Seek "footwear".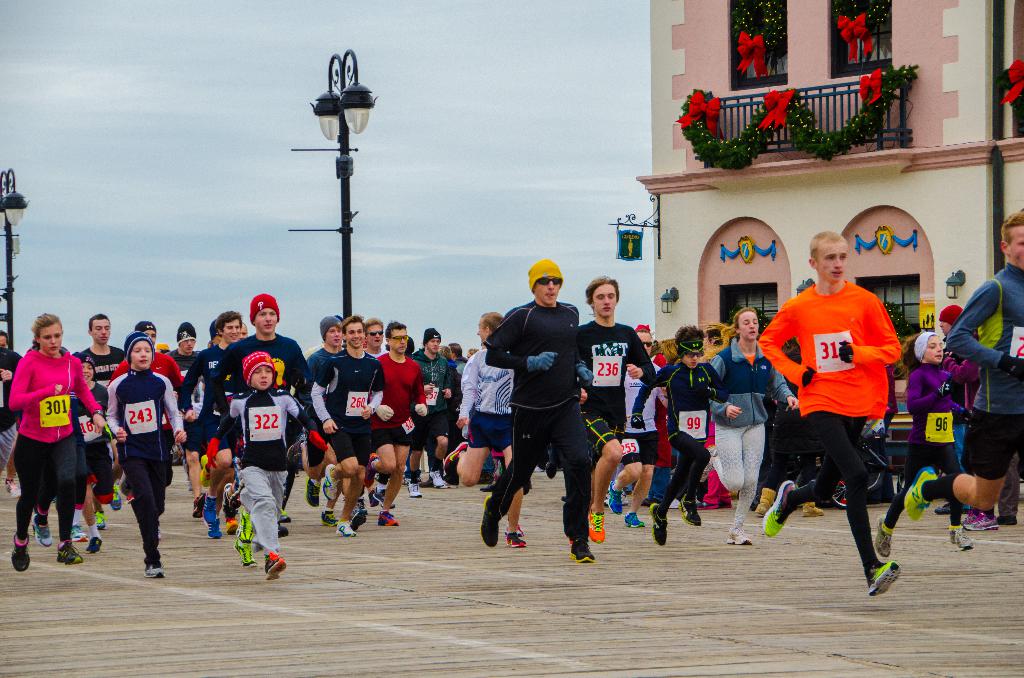
bbox=[608, 478, 626, 515].
